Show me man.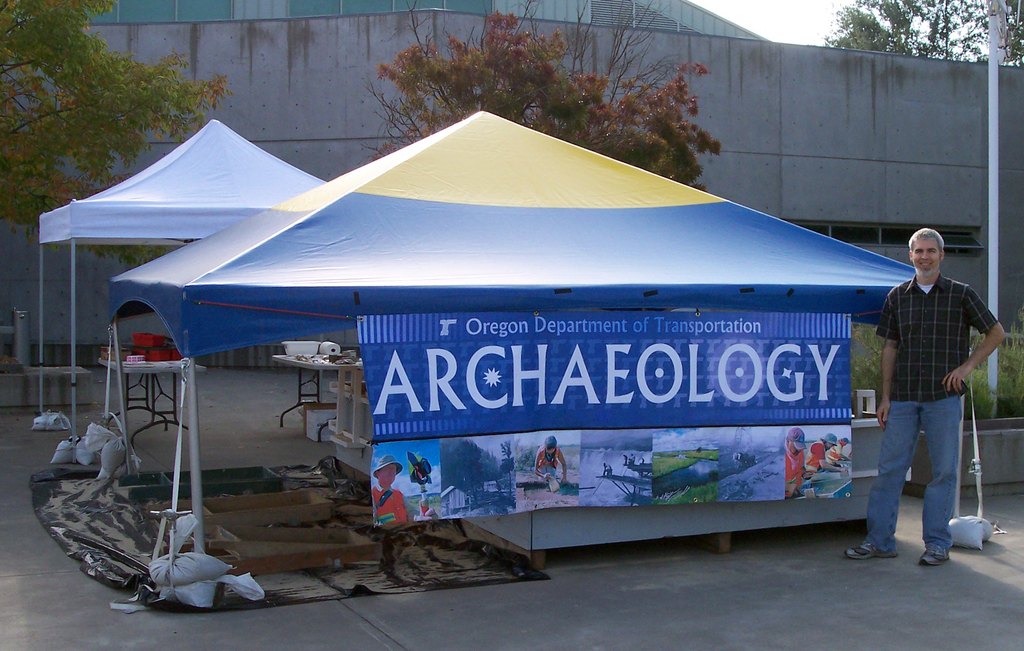
man is here: Rect(369, 456, 410, 527).
